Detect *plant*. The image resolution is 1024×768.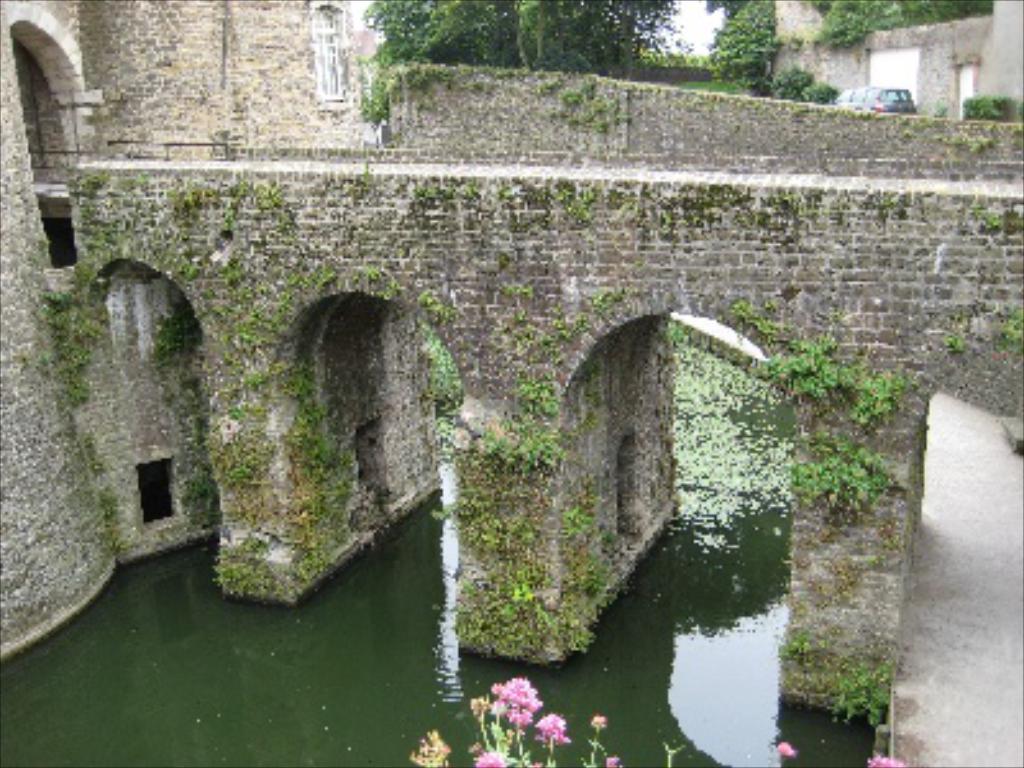
x1=422, y1=284, x2=453, y2=320.
